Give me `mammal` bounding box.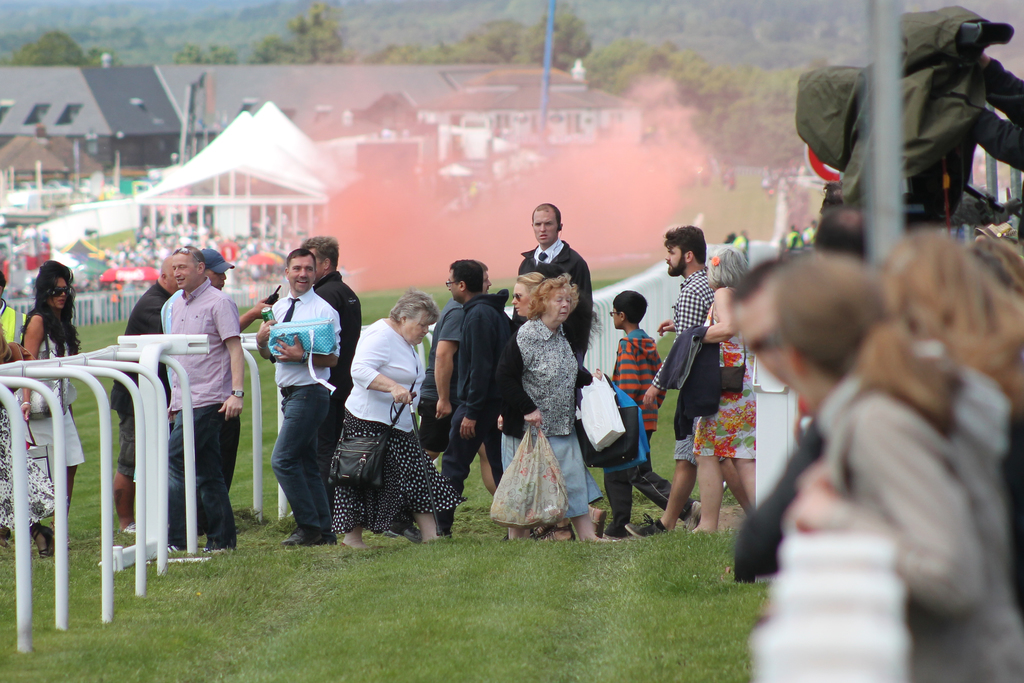
300/236/365/489.
